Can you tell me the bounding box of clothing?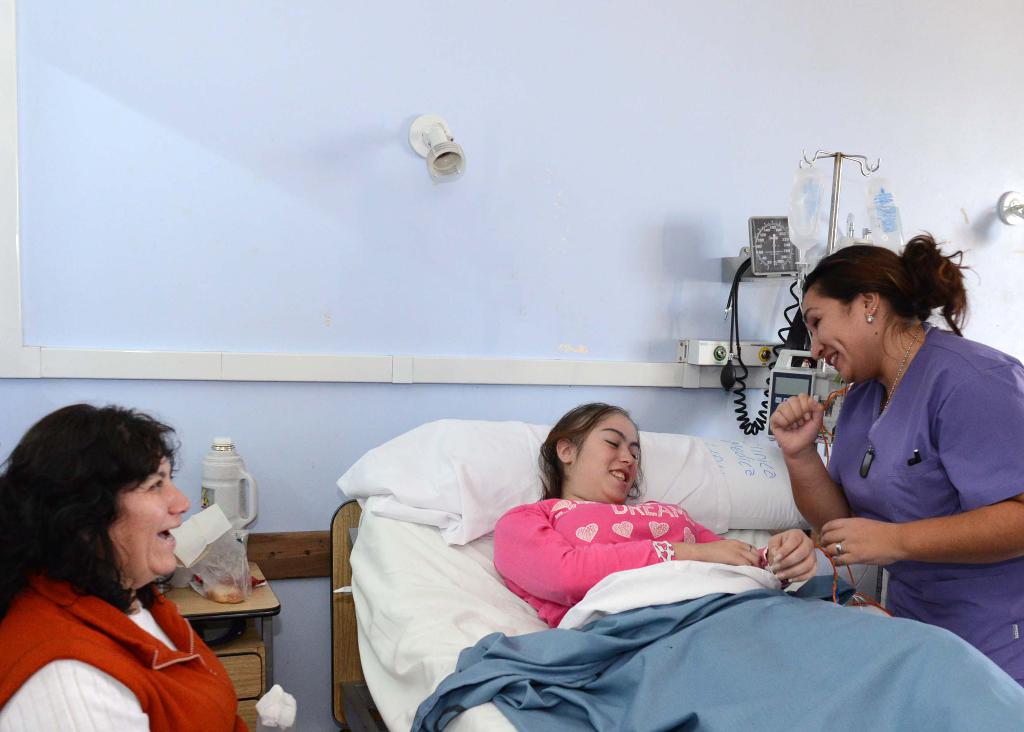
(left=825, top=318, right=1021, bottom=676).
